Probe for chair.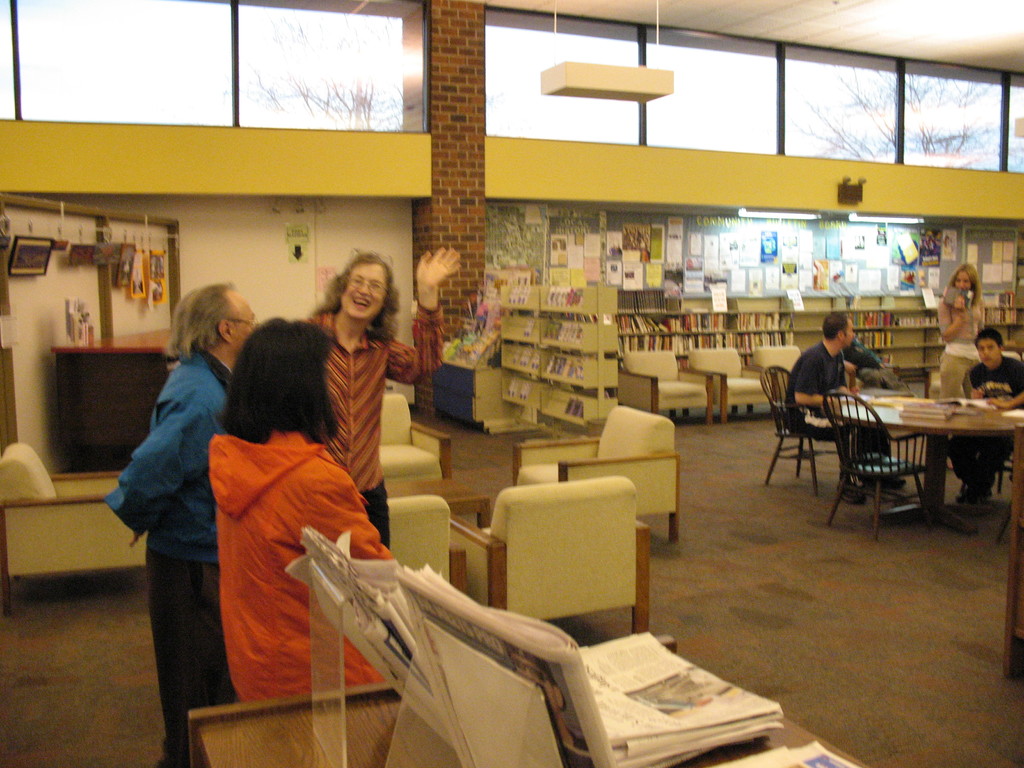
Probe result: bbox=(0, 440, 148, 611).
